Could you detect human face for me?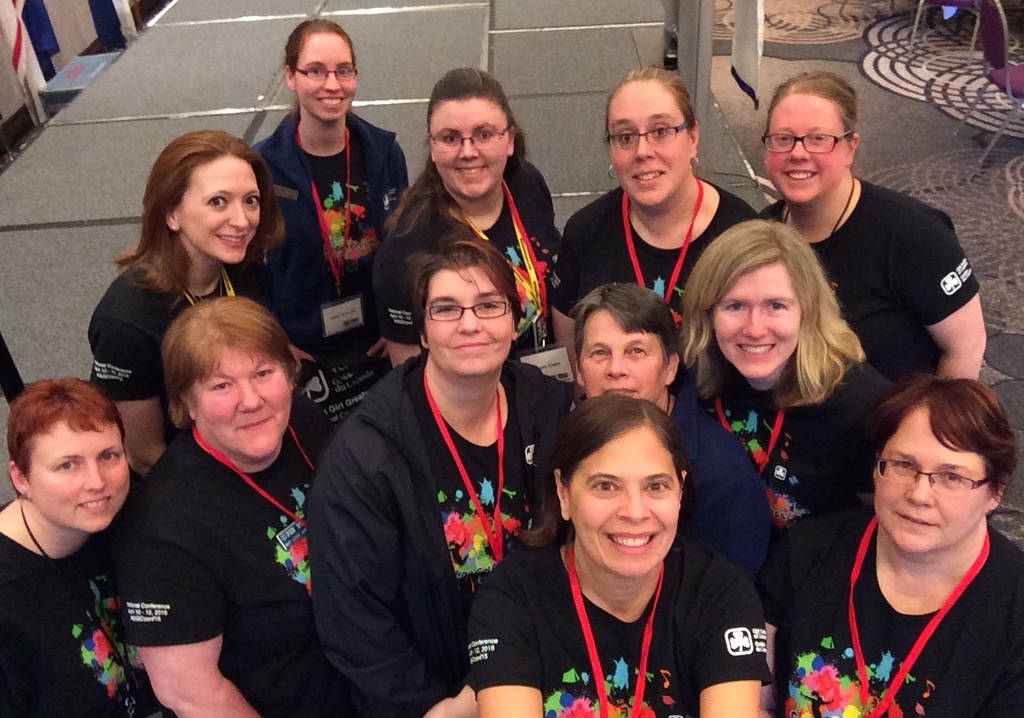
Detection result: locate(28, 421, 129, 530).
